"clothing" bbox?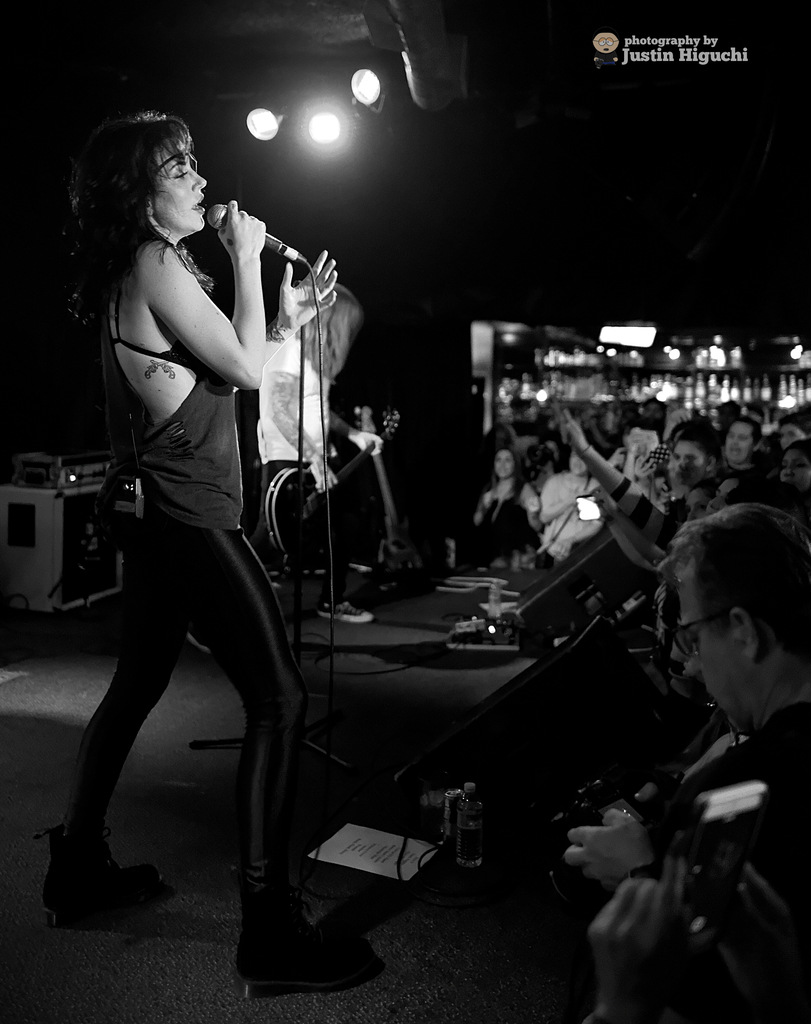
[262,325,353,595]
